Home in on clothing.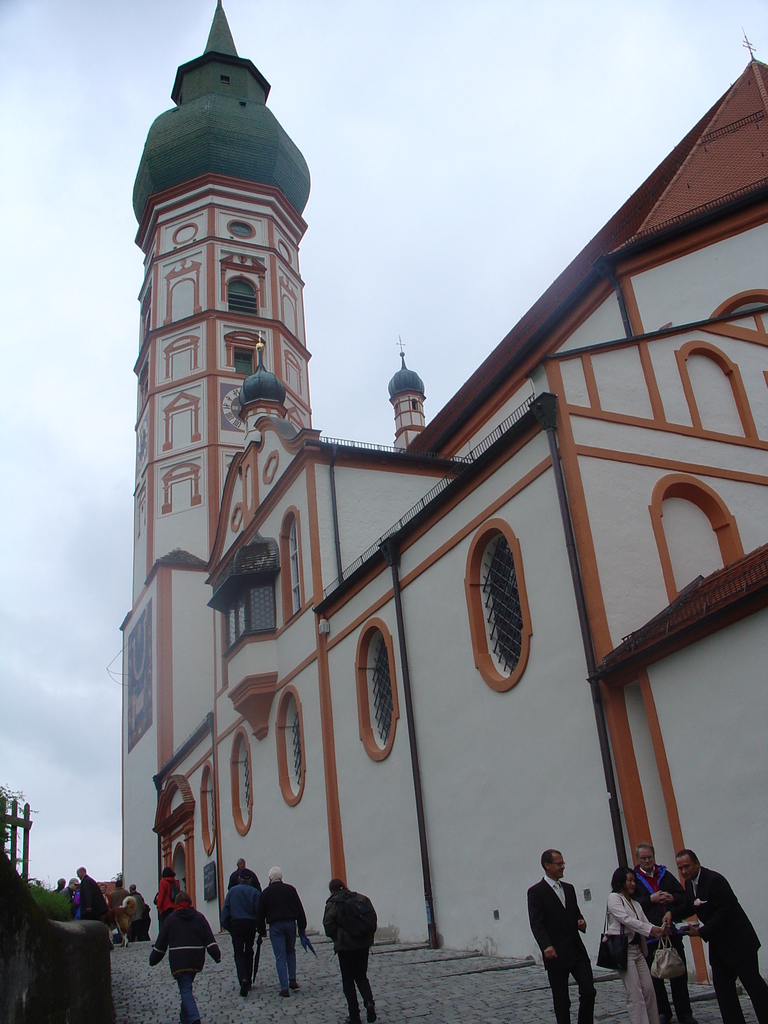
Homed in at BBox(671, 863, 767, 1023).
